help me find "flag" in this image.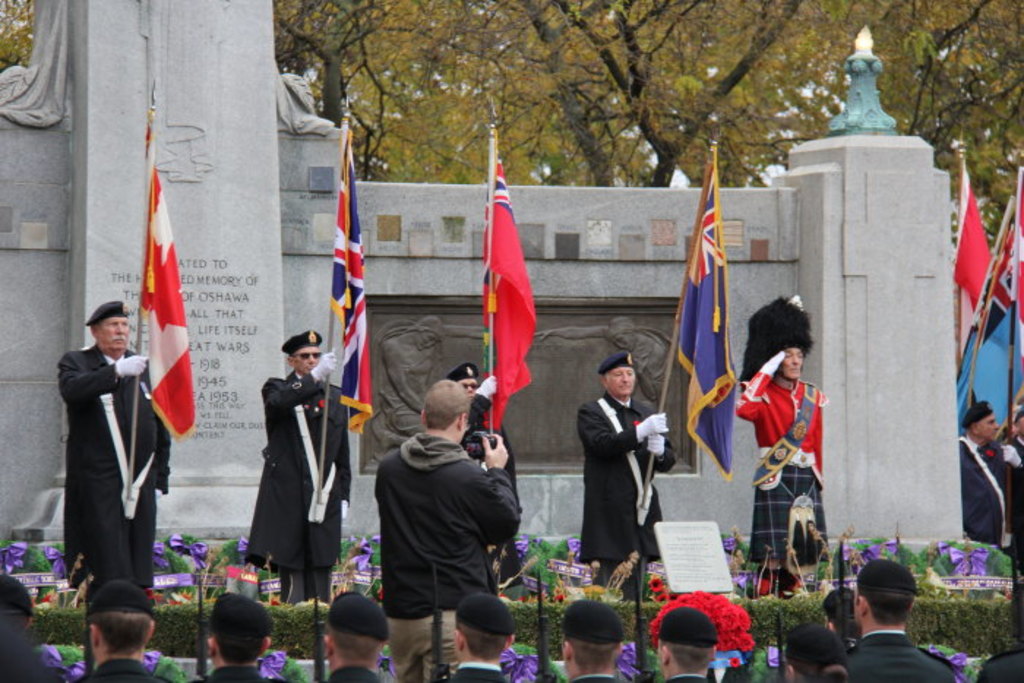
Found it: <region>328, 107, 369, 431</region>.
